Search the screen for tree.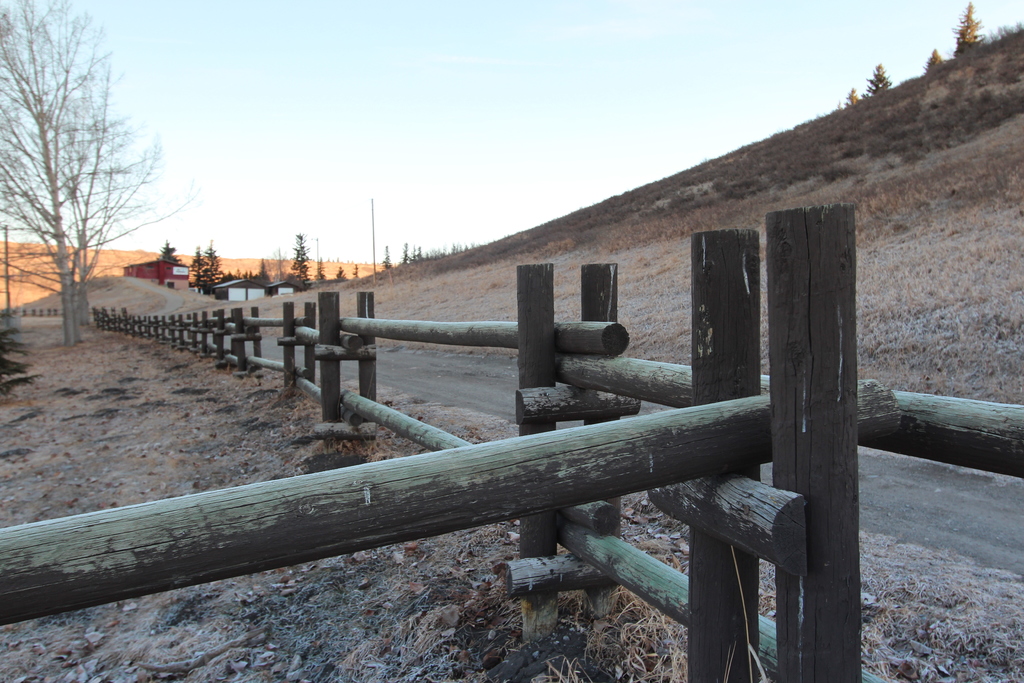
Found at (x1=921, y1=47, x2=943, y2=75).
